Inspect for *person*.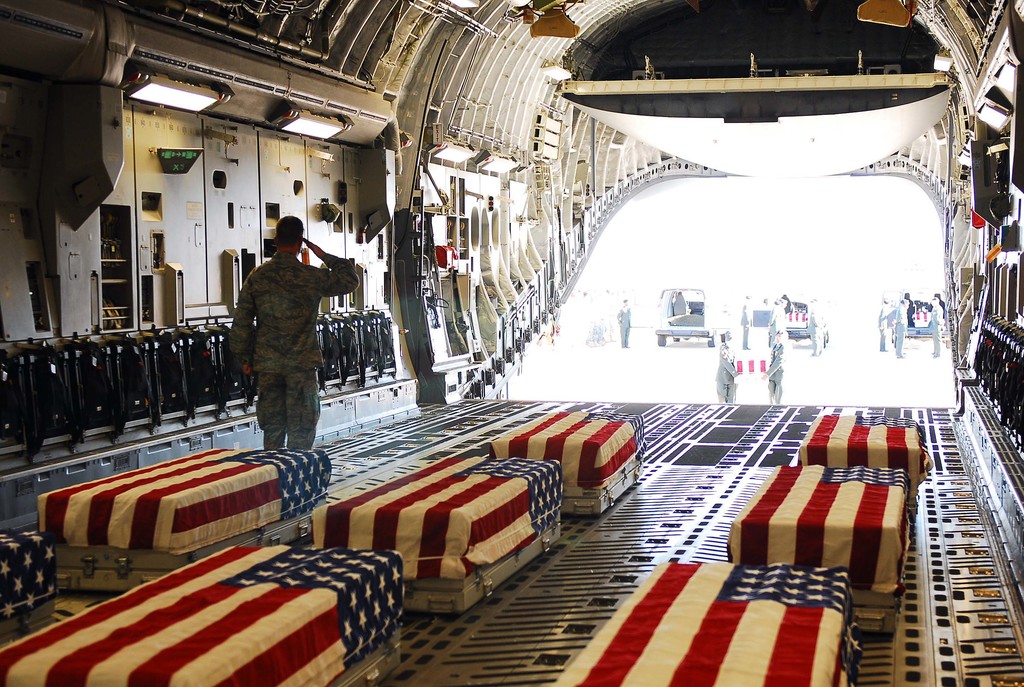
Inspection: detection(716, 329, 741, 413).
